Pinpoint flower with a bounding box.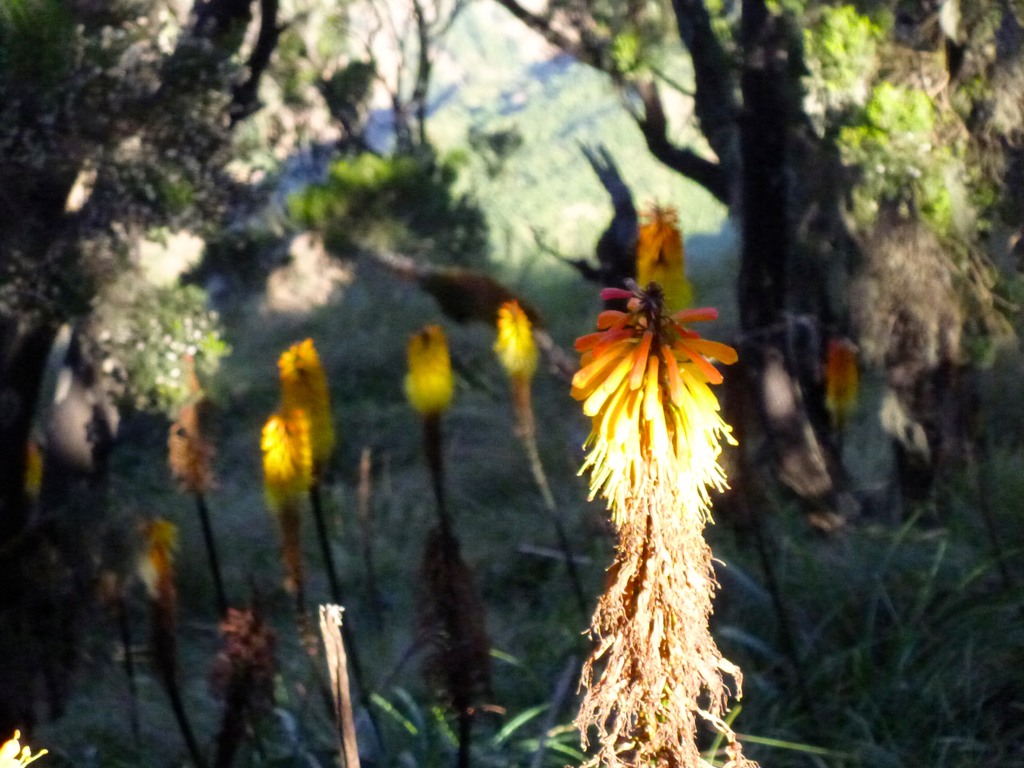
select_region(0, 730, 55, 767).
